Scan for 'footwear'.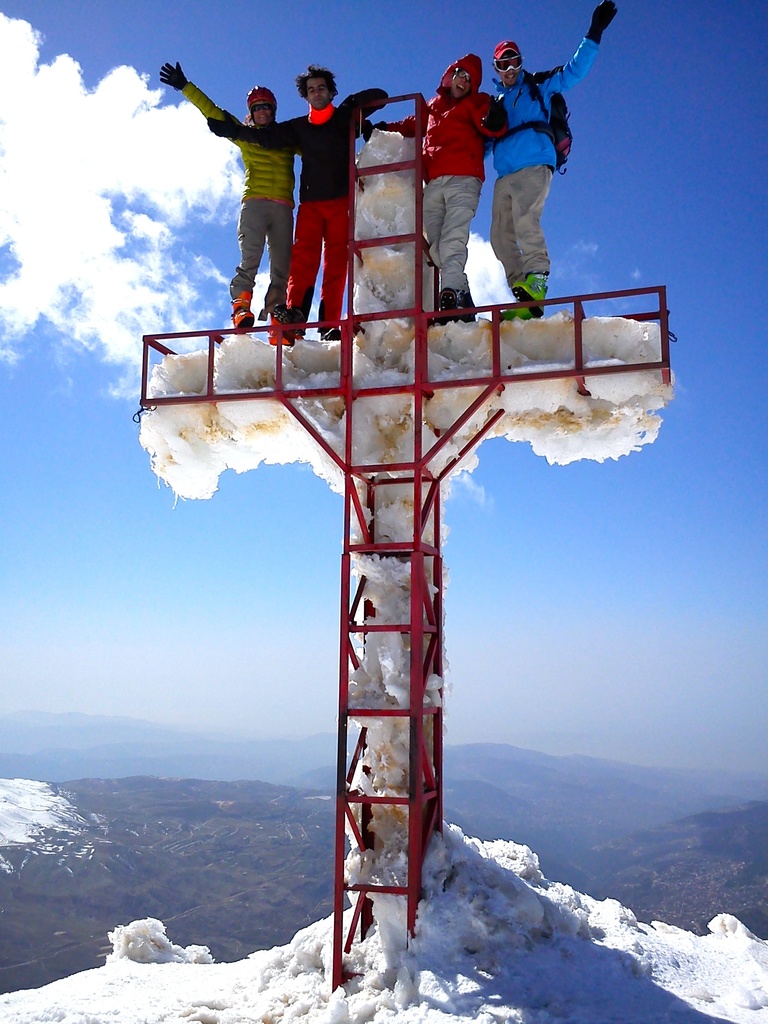
Scan result: {"left": 455, "top": 292, "right": 480, "bottom": 322}.
